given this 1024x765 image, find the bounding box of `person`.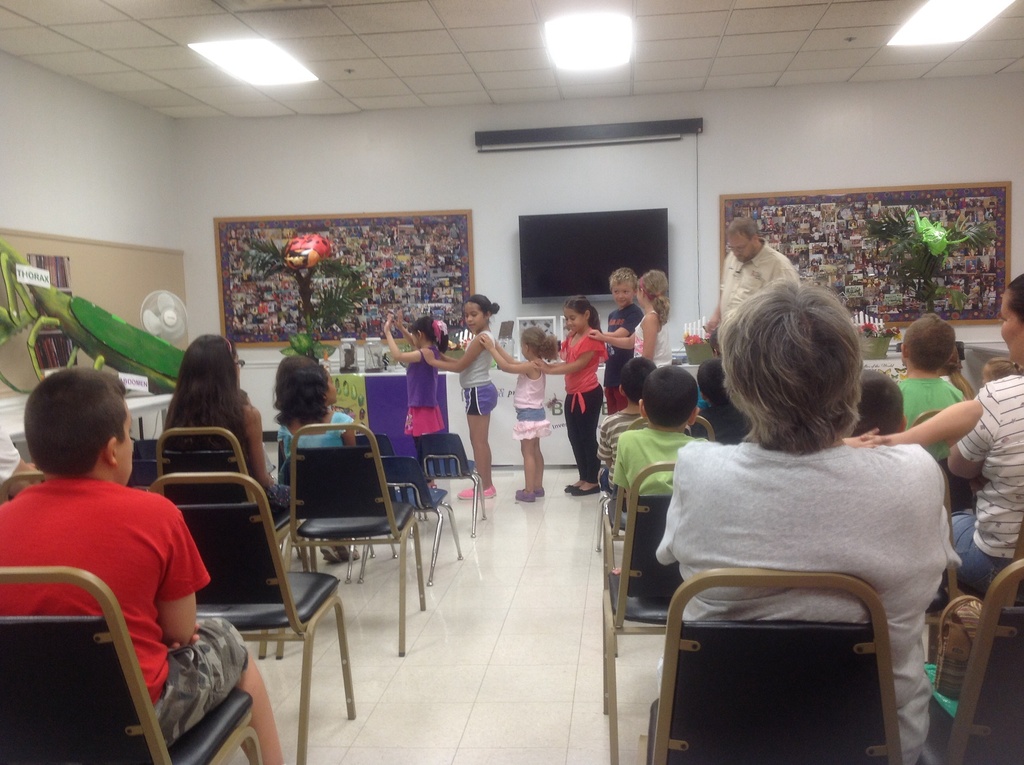
box=[383, 309, 456, 472].
